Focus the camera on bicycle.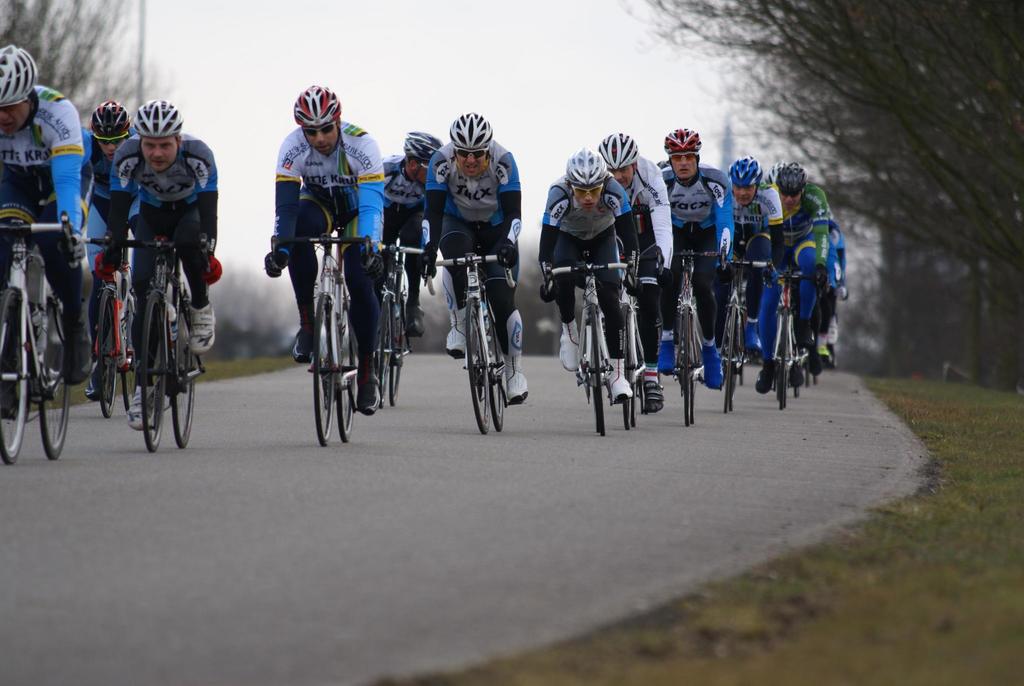
Focus region: (x1=76, y1=222, x2=141, y2=417).
